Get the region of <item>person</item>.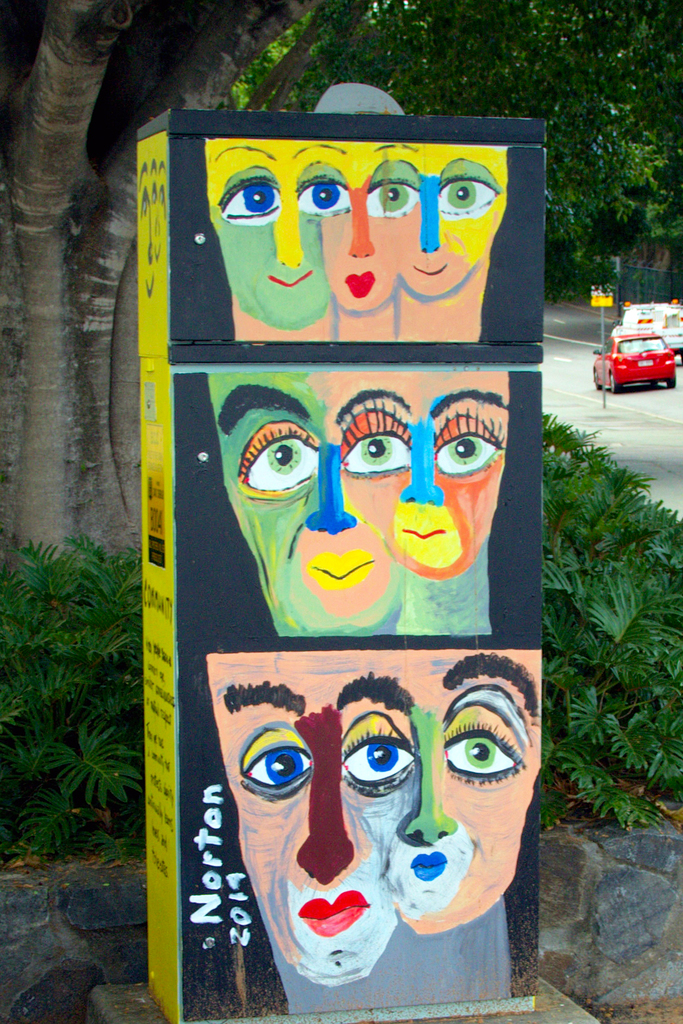
[left=213, top=643, right=395, bottom=991].
